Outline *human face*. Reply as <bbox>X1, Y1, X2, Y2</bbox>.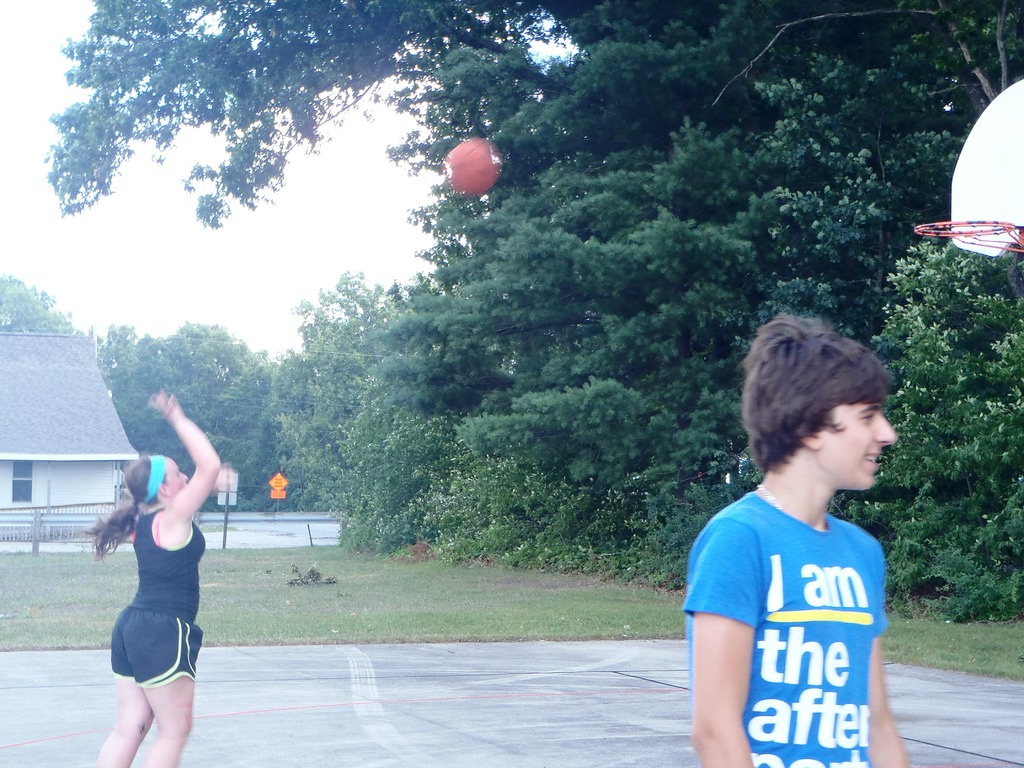
<bbox>819, 400, 898, 487</bbox>.
